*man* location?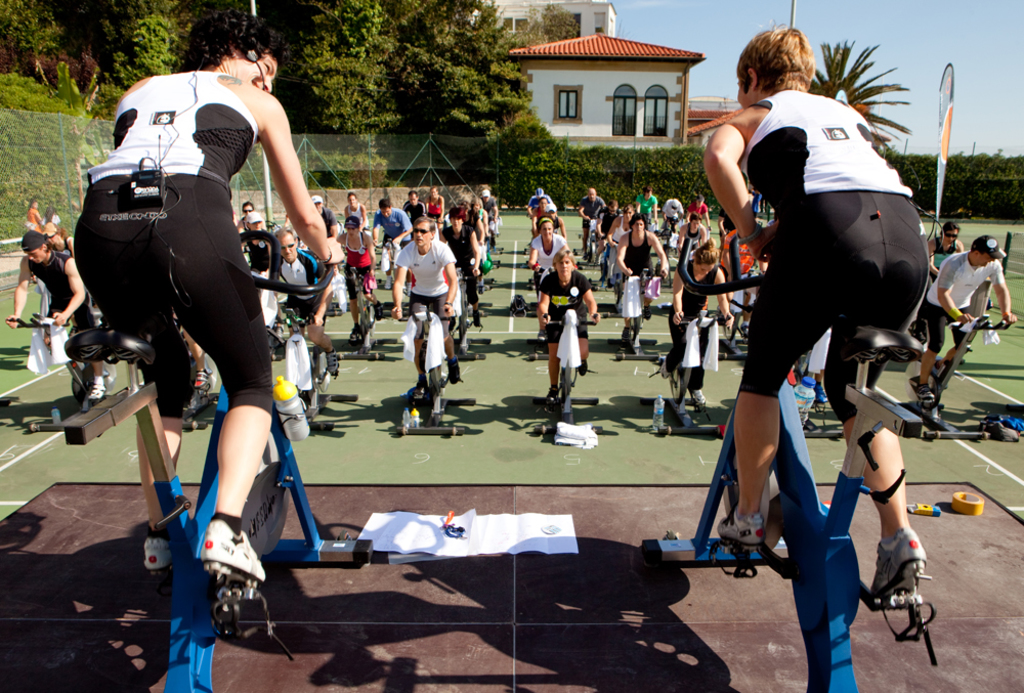
bbox(928, 219, 964, 280)
